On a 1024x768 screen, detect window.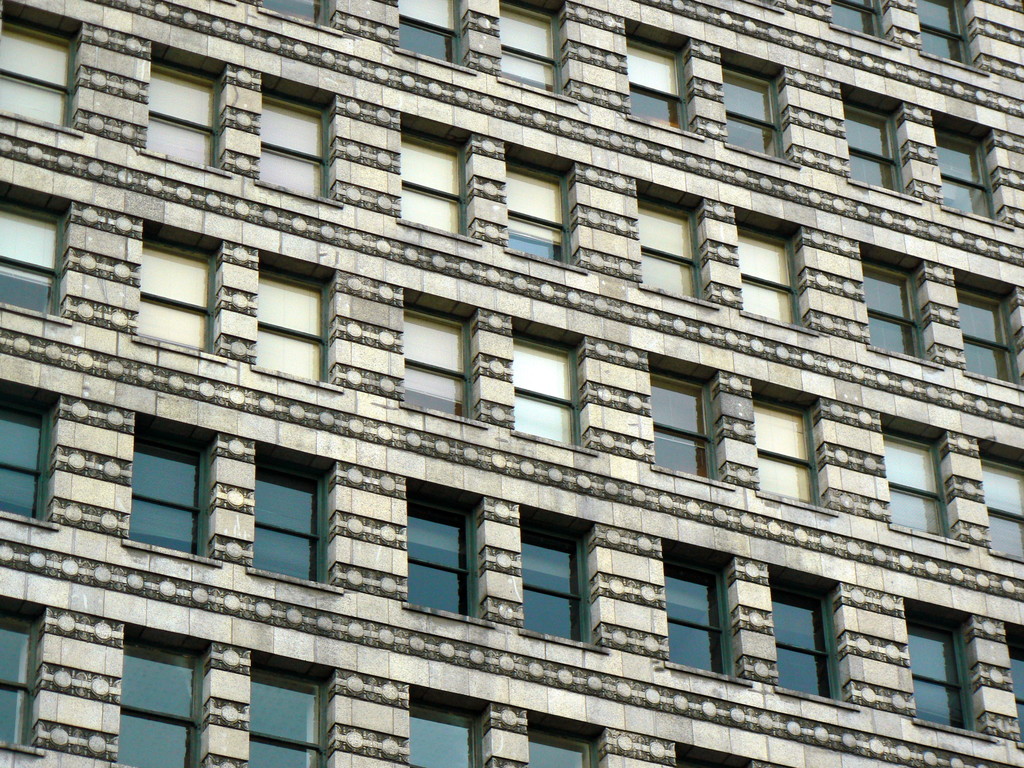
BBox(528, 733, 611, 767).
